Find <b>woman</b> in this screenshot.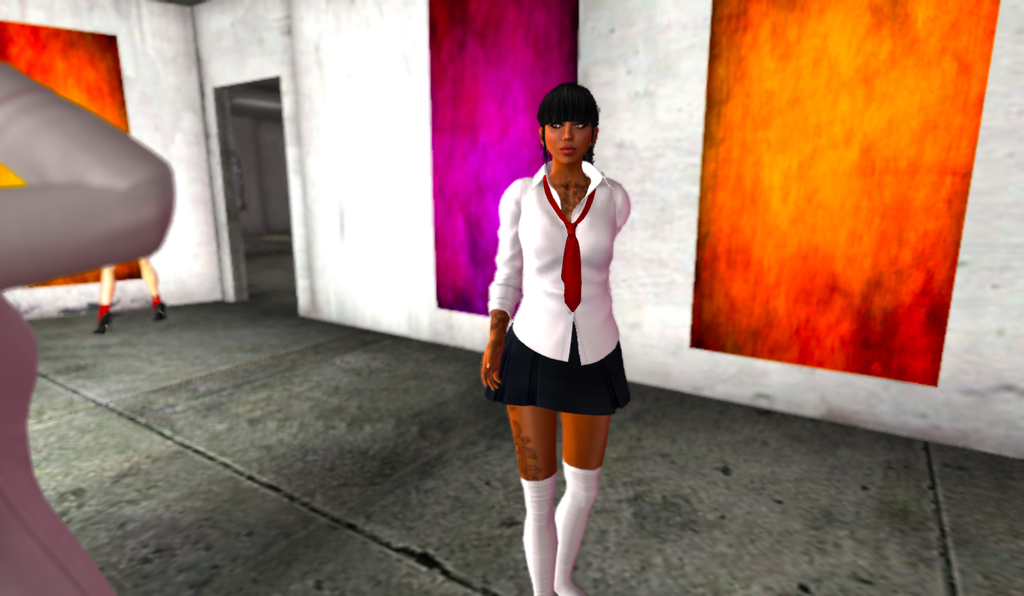
The bounding box for <b>woman</b> is pyautogui.locateOnScreen(0, 57, 171, 595).
